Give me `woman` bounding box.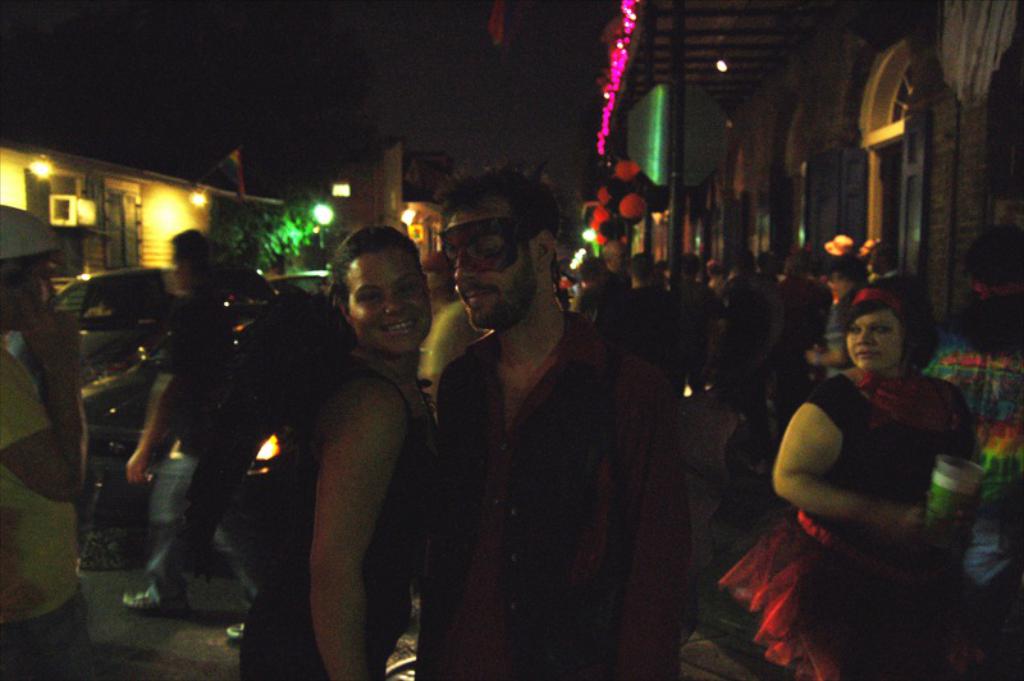
[x1=763, y1=253, x2=984, y2=649].
